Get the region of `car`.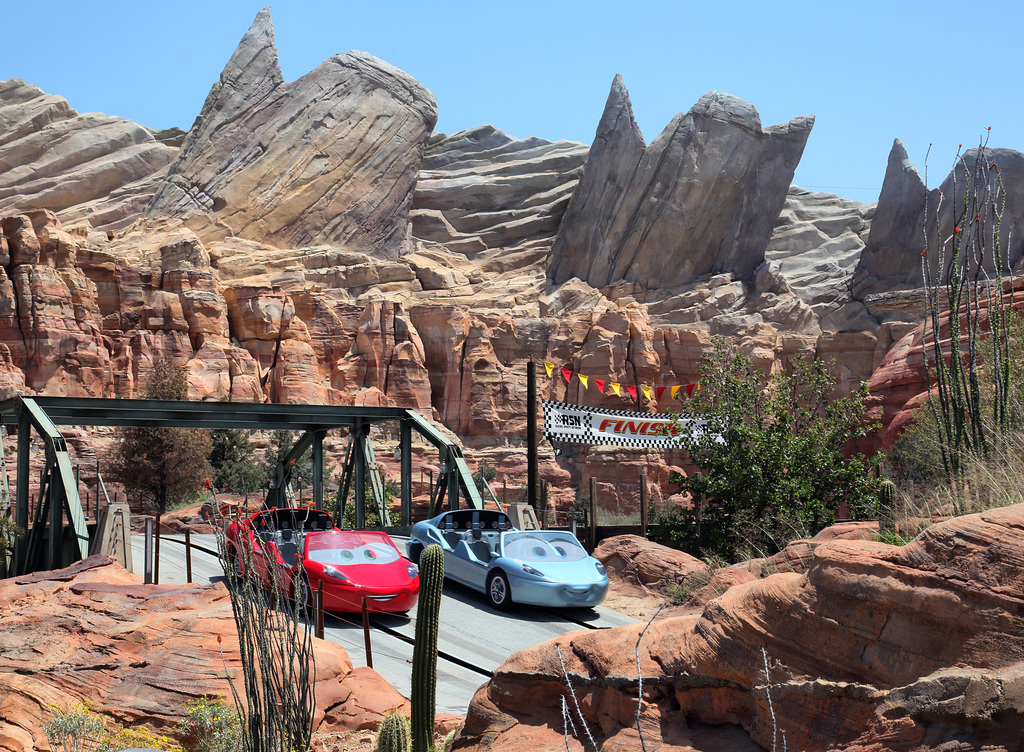
BBox(404, 507, 611, 612).
